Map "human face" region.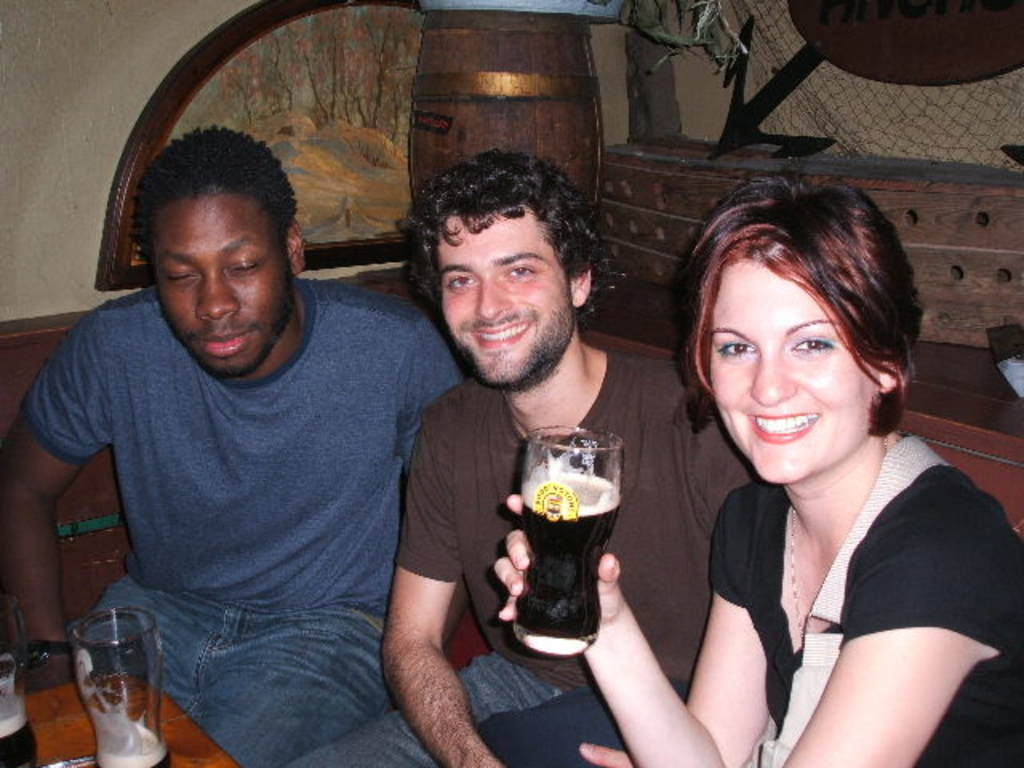
Mapped to 149:192:291:371.
